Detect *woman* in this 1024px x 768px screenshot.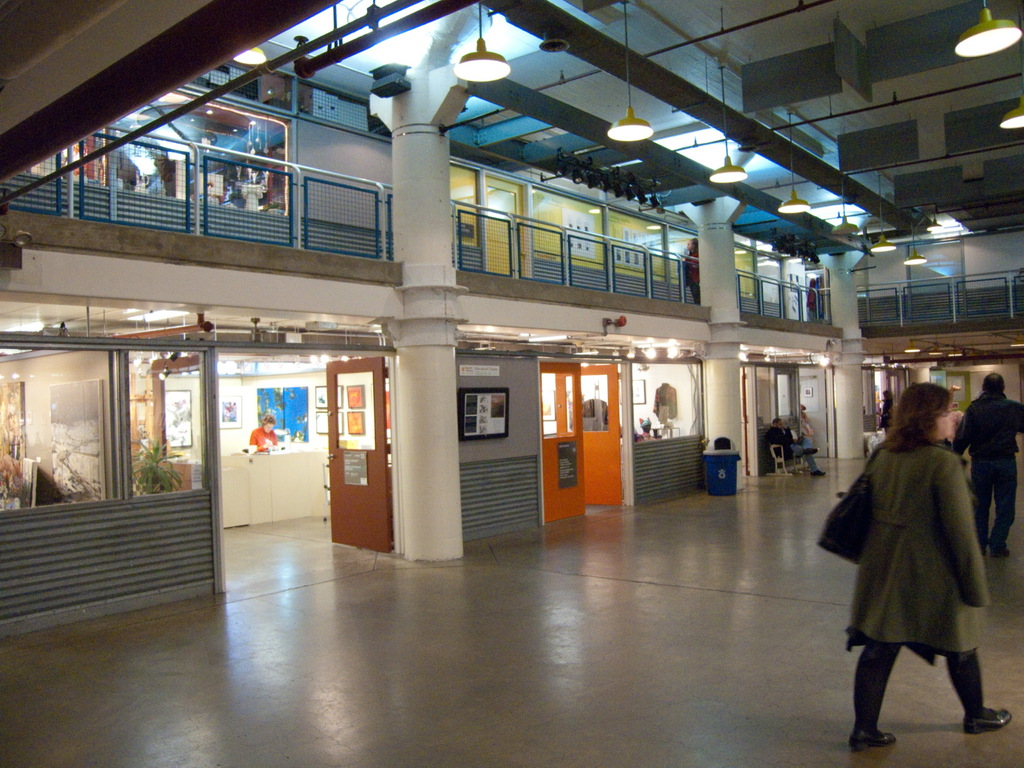
Detection: left=250, top=415, right=282, bottom=454.
